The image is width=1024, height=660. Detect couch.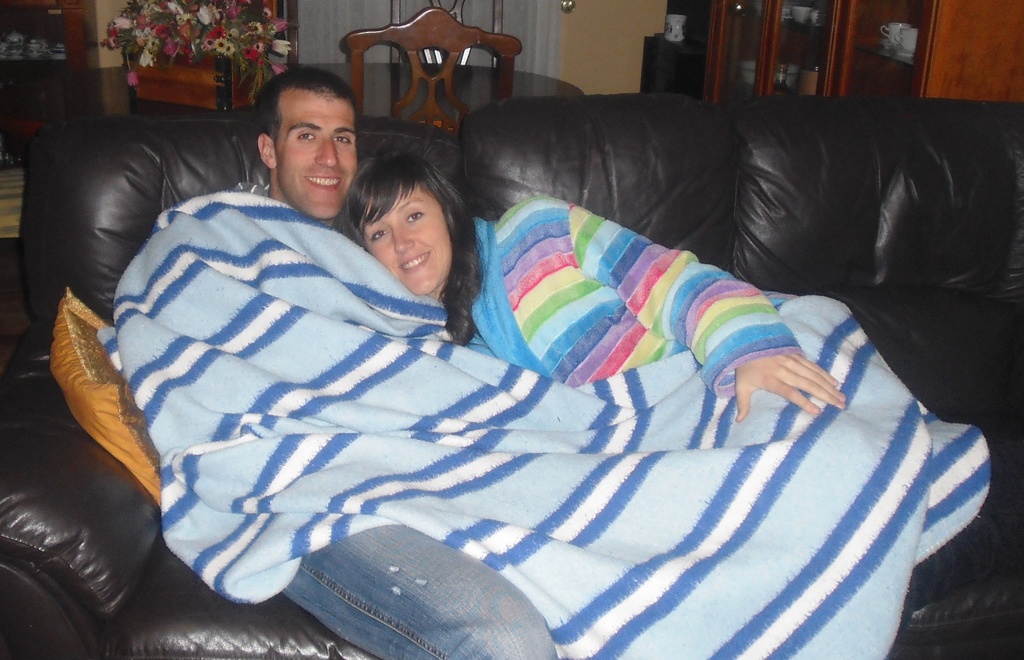
Detection: 0 48 1023 643.
